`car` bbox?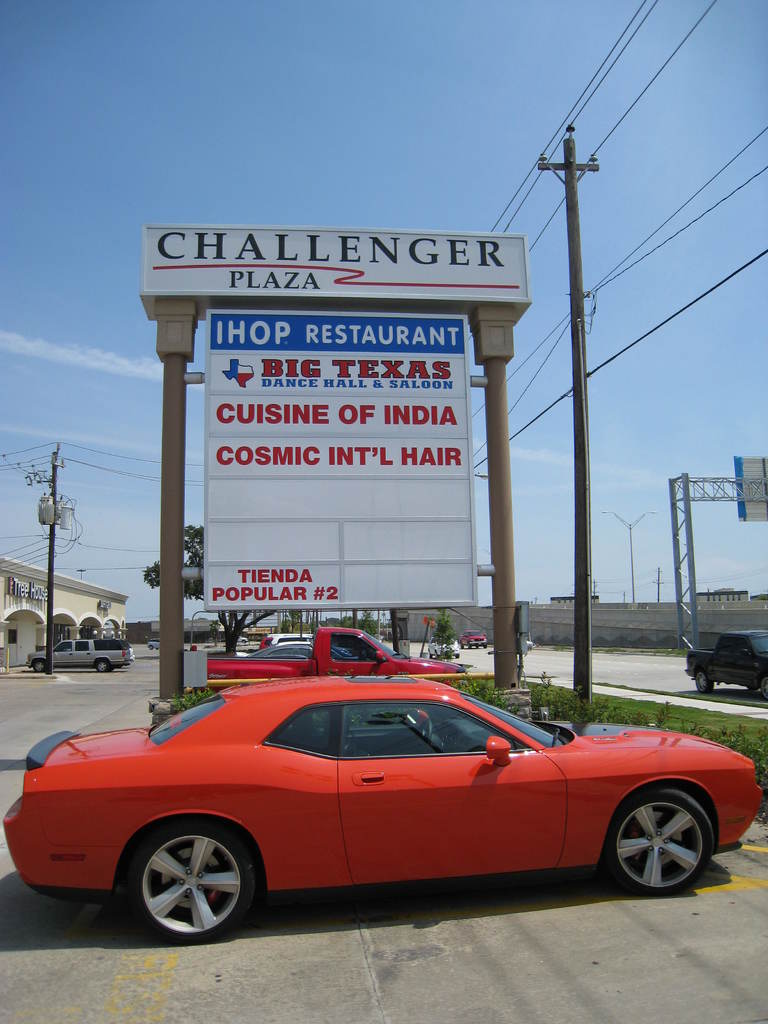
bbox=(427, 637, 462, 659)
